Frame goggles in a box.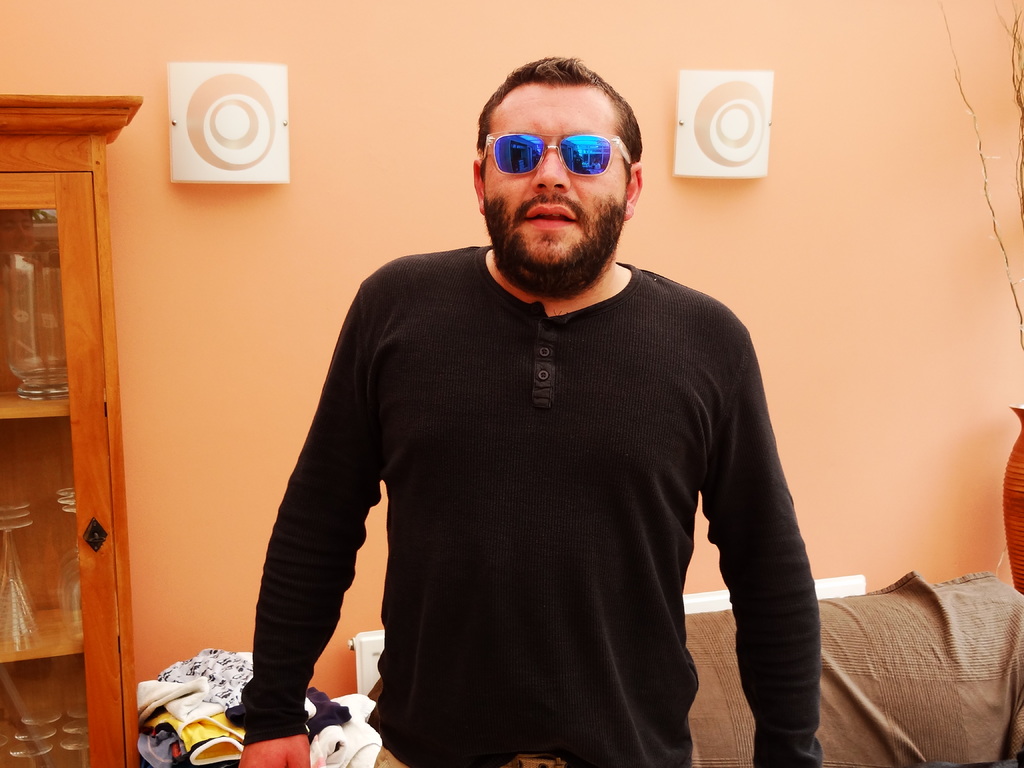
x1=477 y1=106 x2=631 y2=179.
